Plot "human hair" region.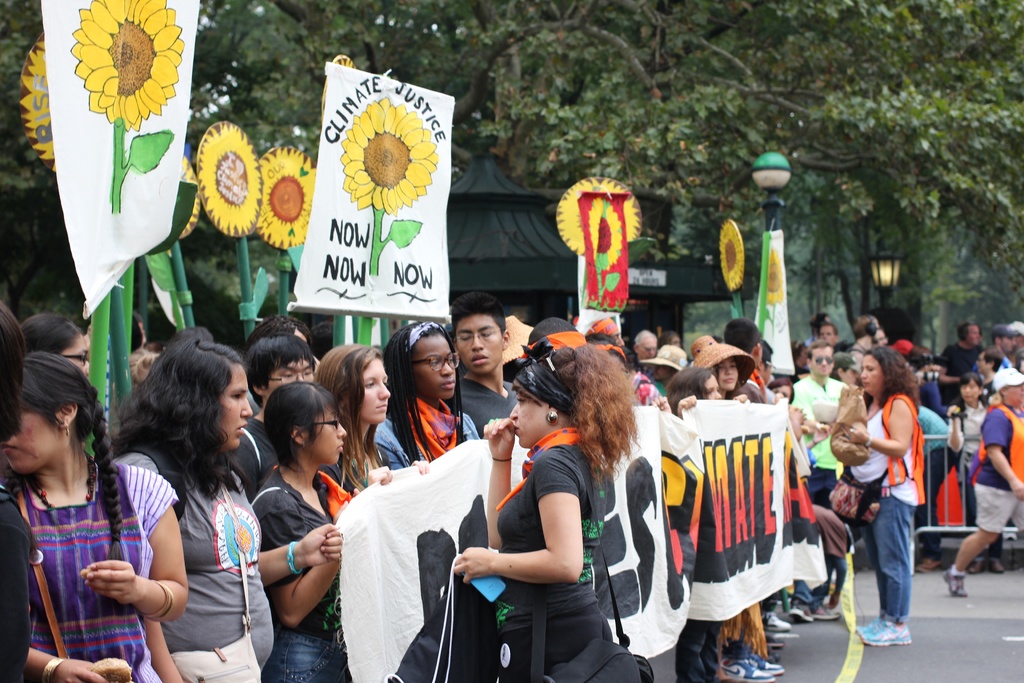
Plotted at l=664, t=366, r=712, b=417.
